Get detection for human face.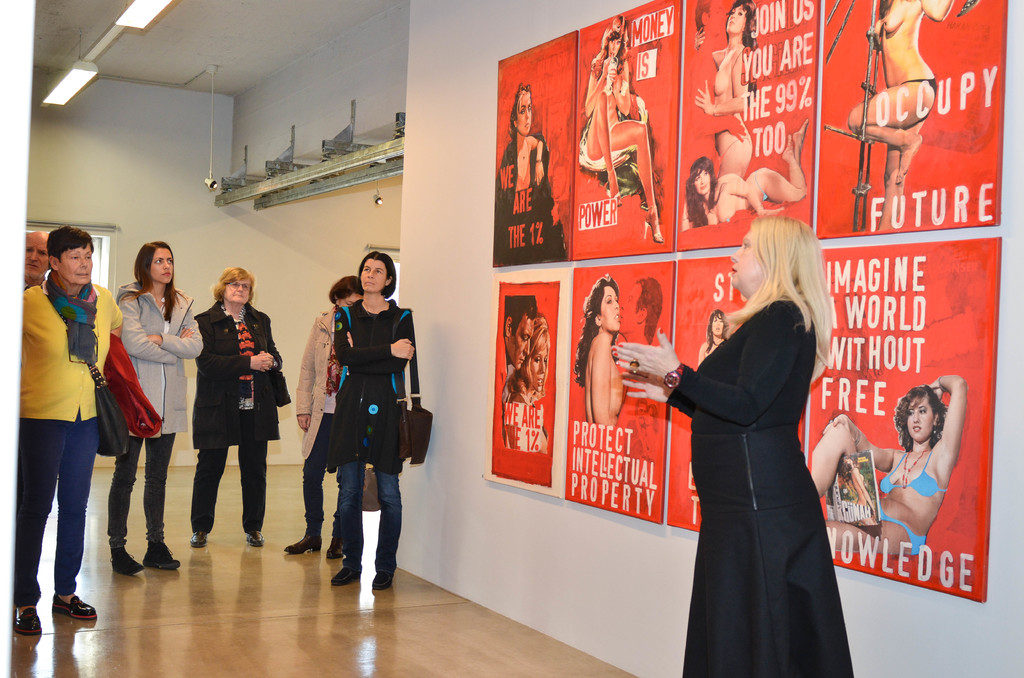
Detection: pyautogui.locateOnScreen(335, 291, 360, 307).
